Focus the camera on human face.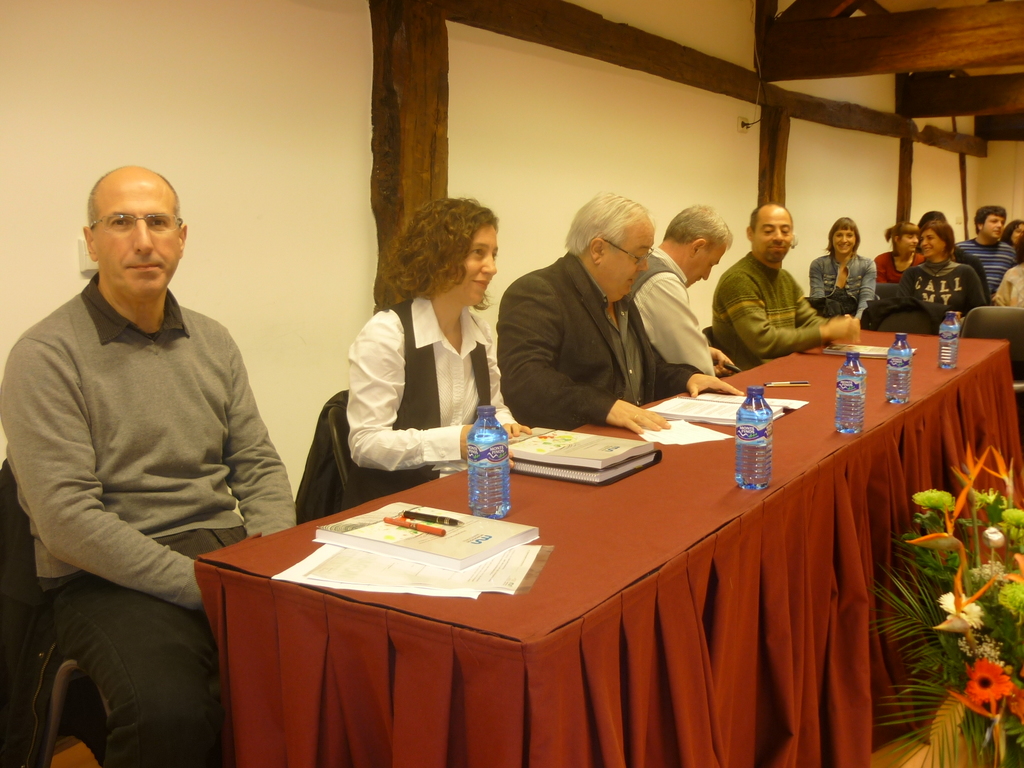
Focus region: [x1=456, y1=226, x2=495, y2=305].
